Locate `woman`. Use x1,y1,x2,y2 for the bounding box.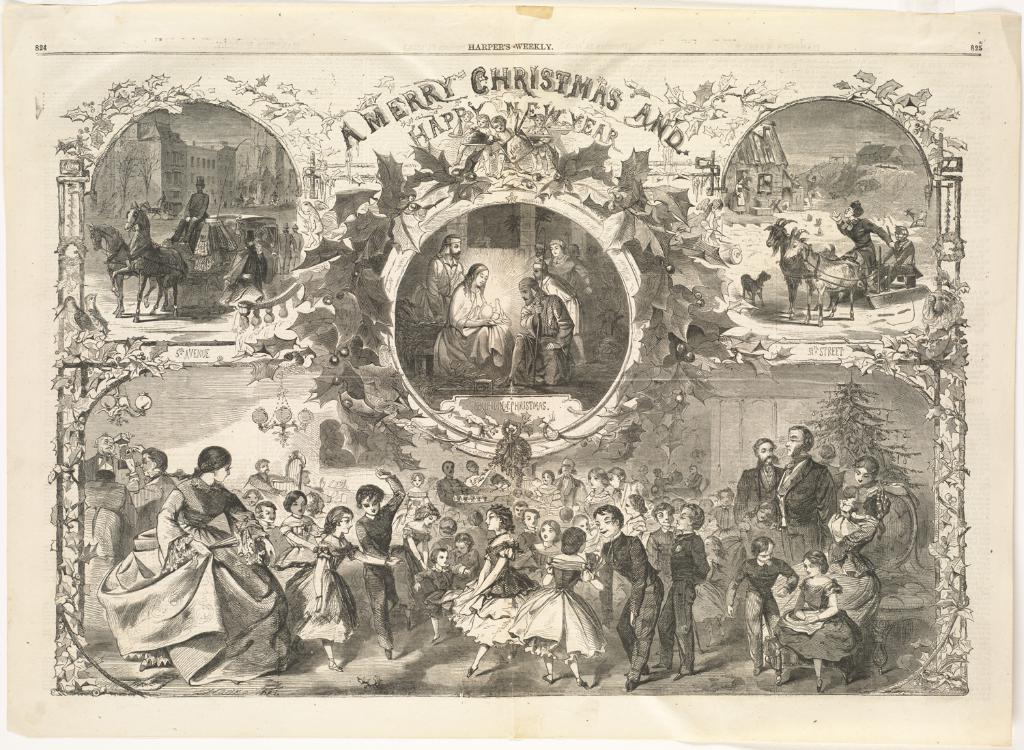
750,456,882,661.
